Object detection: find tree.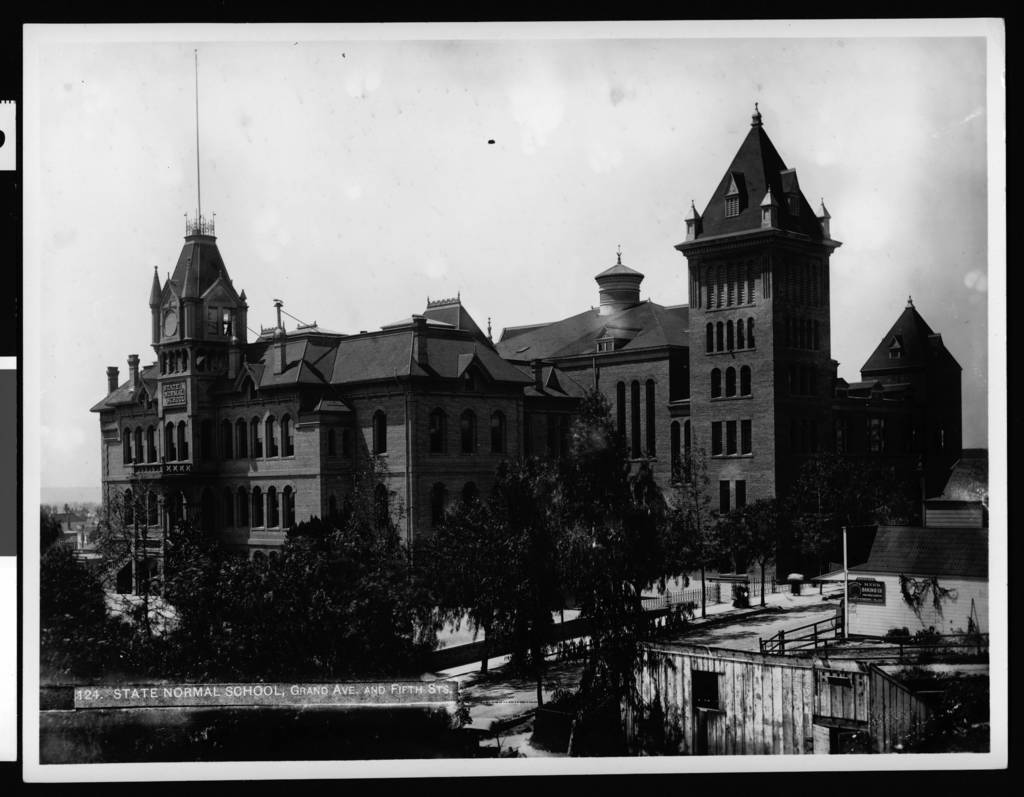
(582,403,652,577).
